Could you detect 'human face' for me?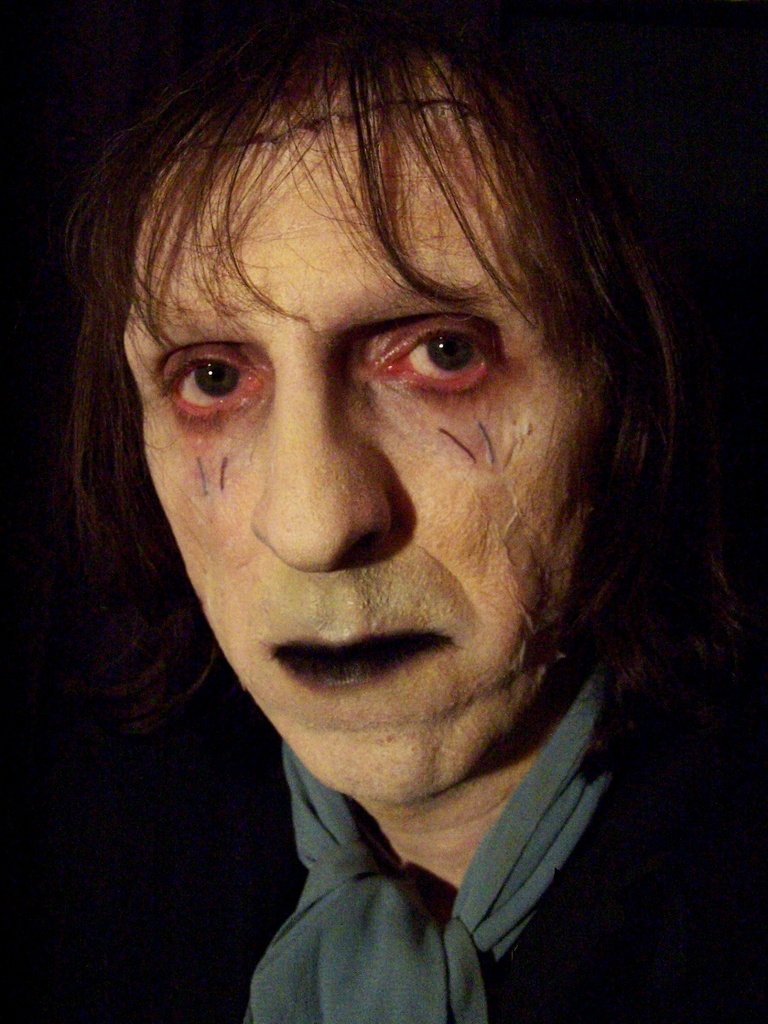
Detection result: locate(124, 58, 618, 800).
